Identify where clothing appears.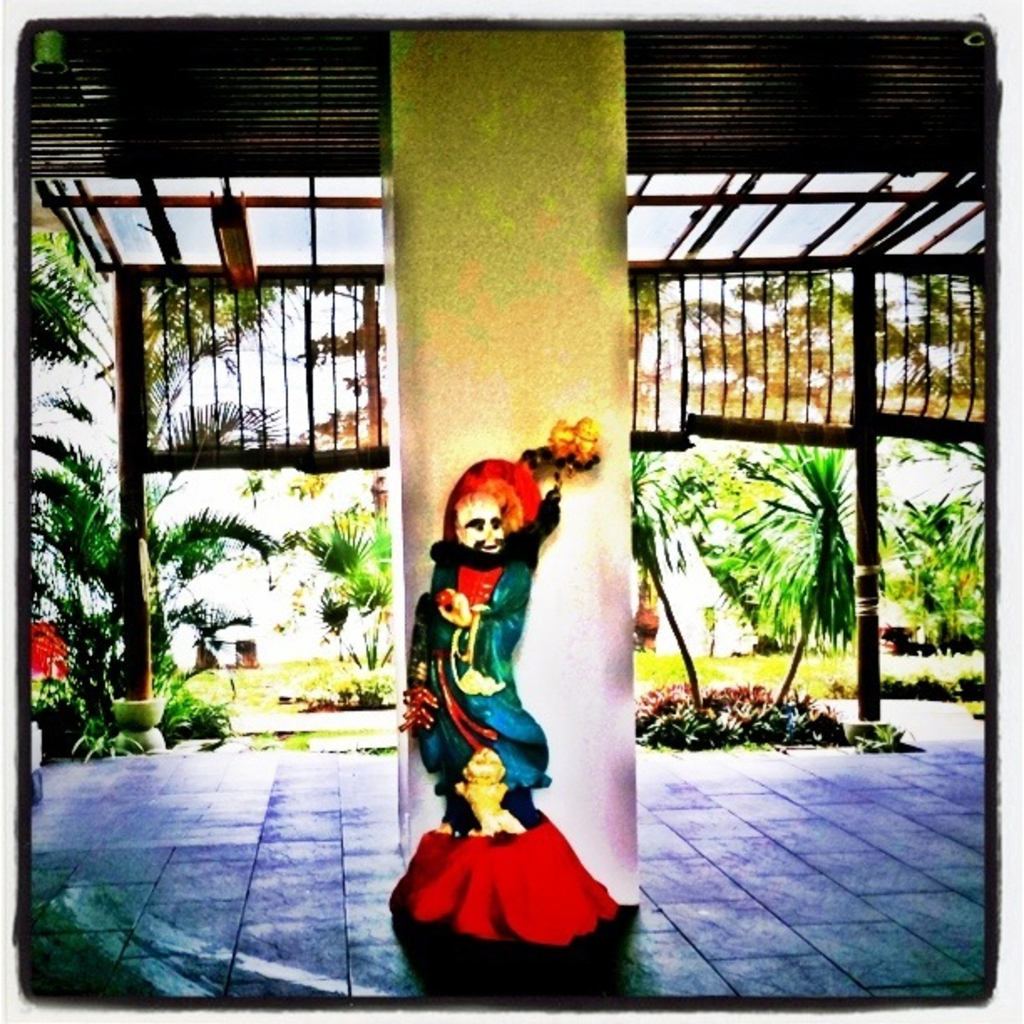
Appears at bbox=[407, 576, 599, 935].
